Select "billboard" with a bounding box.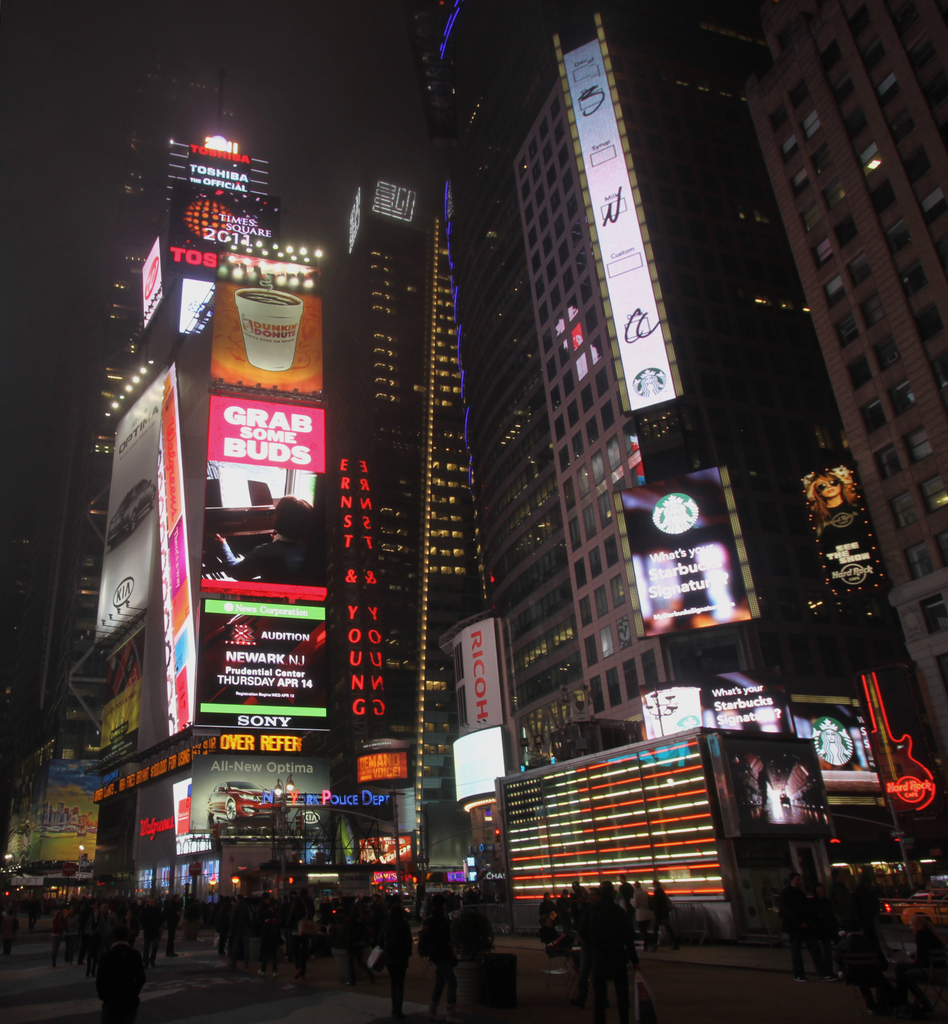
(99, 369, 168, 643).
